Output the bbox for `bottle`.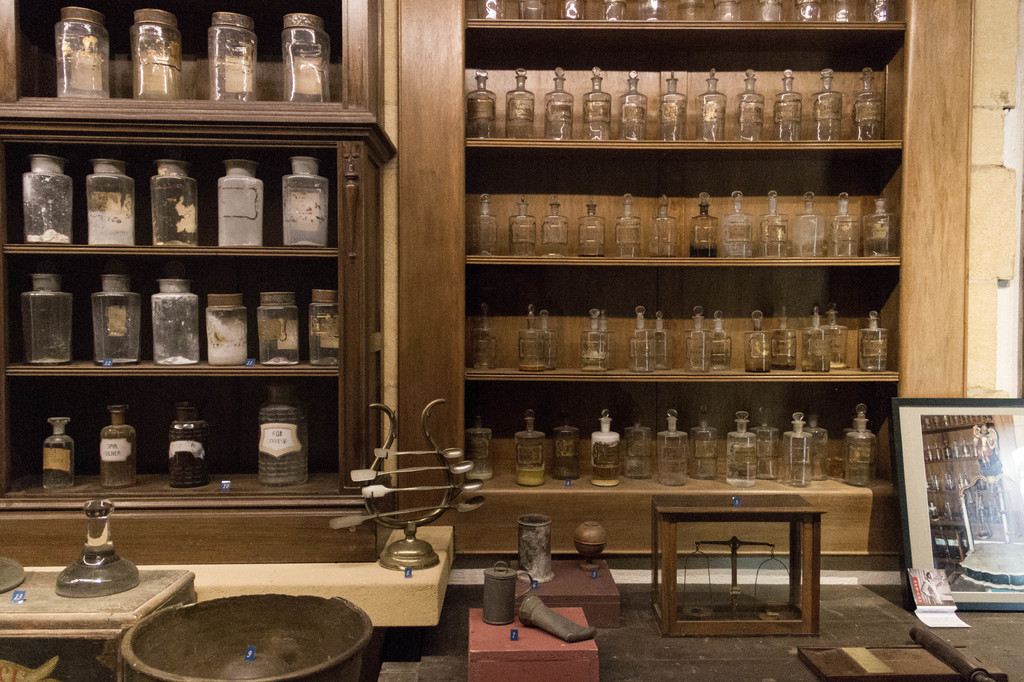
crop(579, 306, 602, 372).
